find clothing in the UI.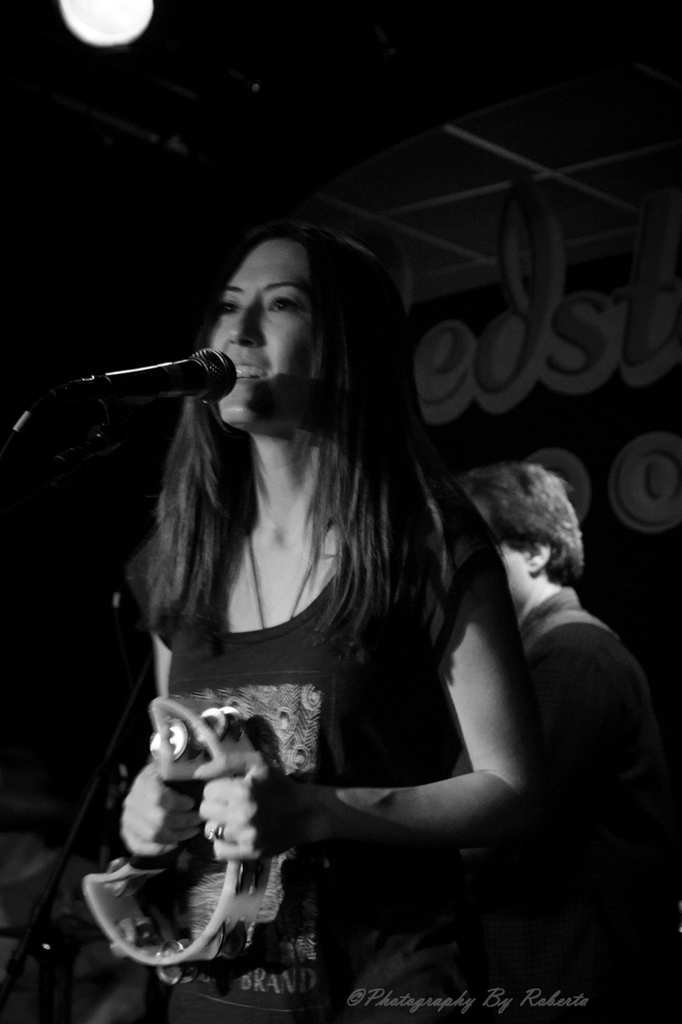
UI element at rect(509, 558, 638, 824).
